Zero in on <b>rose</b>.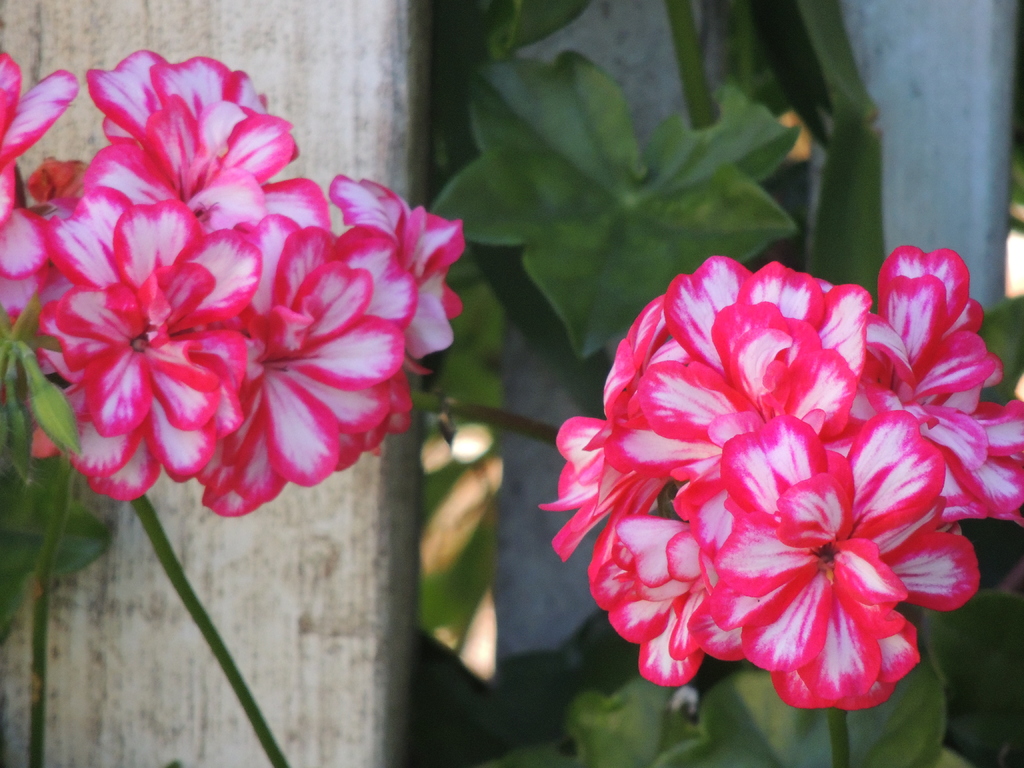
Zeroed in: 535, 244, 1023, 711.
